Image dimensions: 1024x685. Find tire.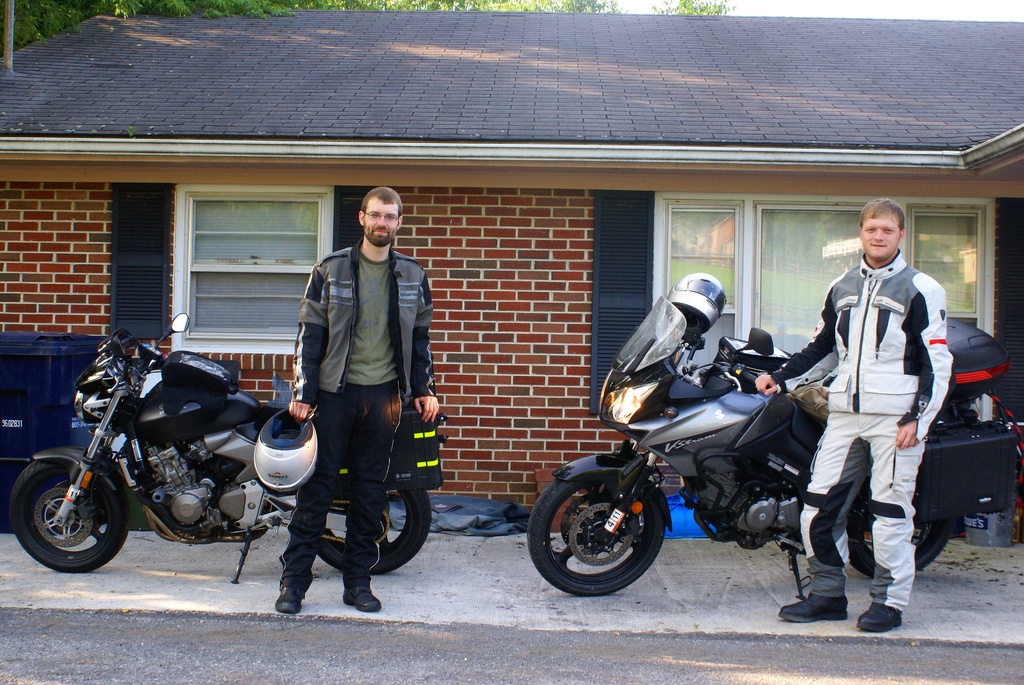
(10, 462, 128, 571).
